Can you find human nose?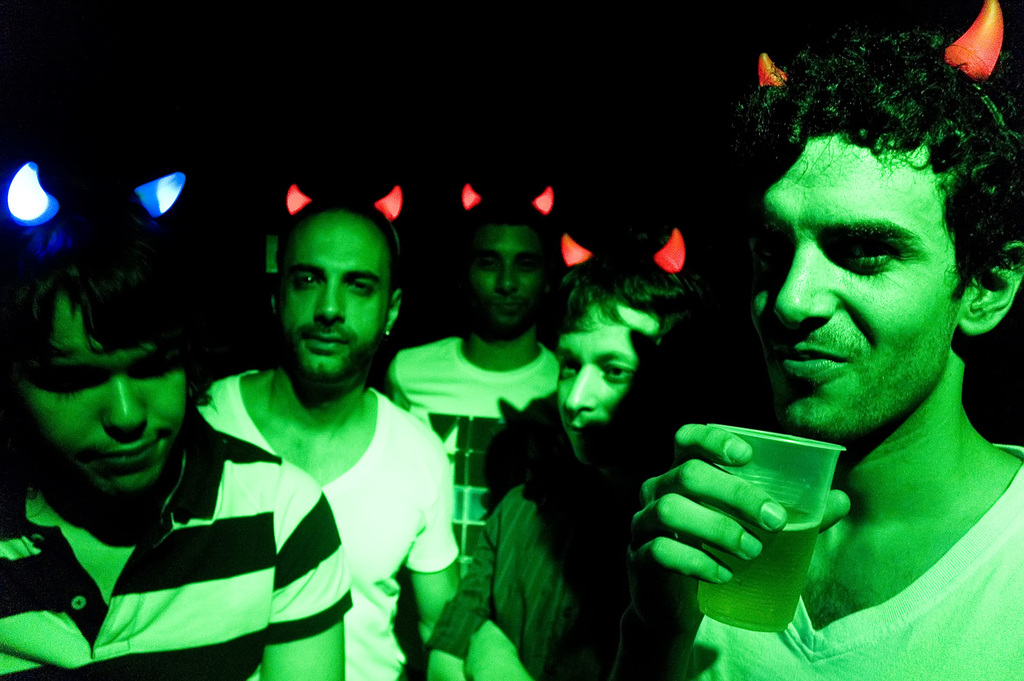
Yes, bounding box: locate(313, 277, 346, 322).
